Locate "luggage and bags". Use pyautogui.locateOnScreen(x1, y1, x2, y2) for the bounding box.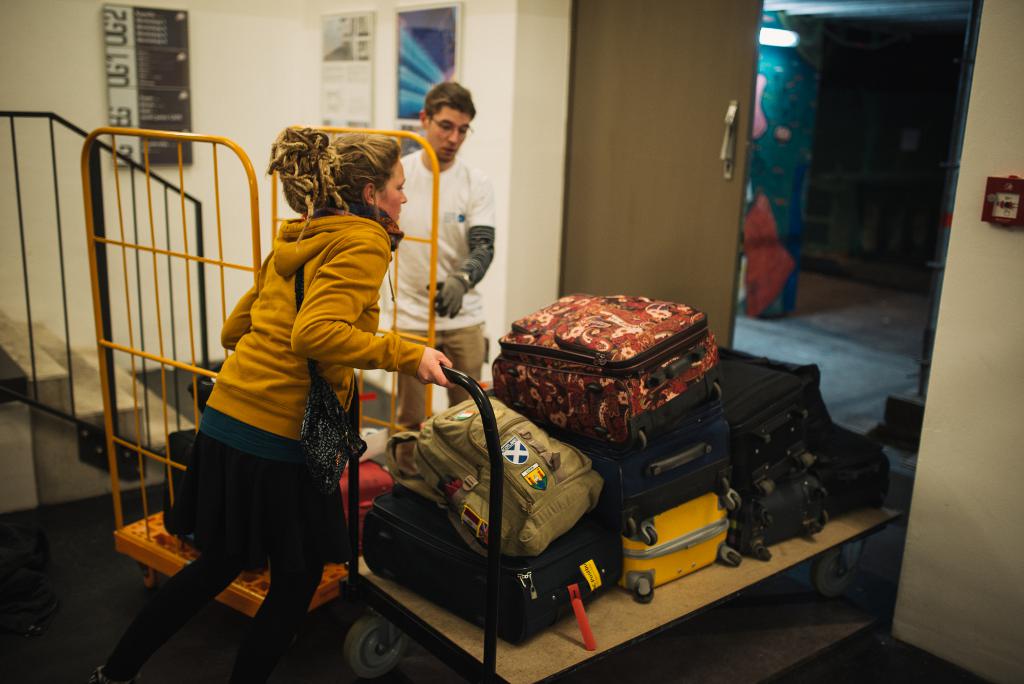
pyautogui.locateOnScreen(362, 489, 624, 653).
